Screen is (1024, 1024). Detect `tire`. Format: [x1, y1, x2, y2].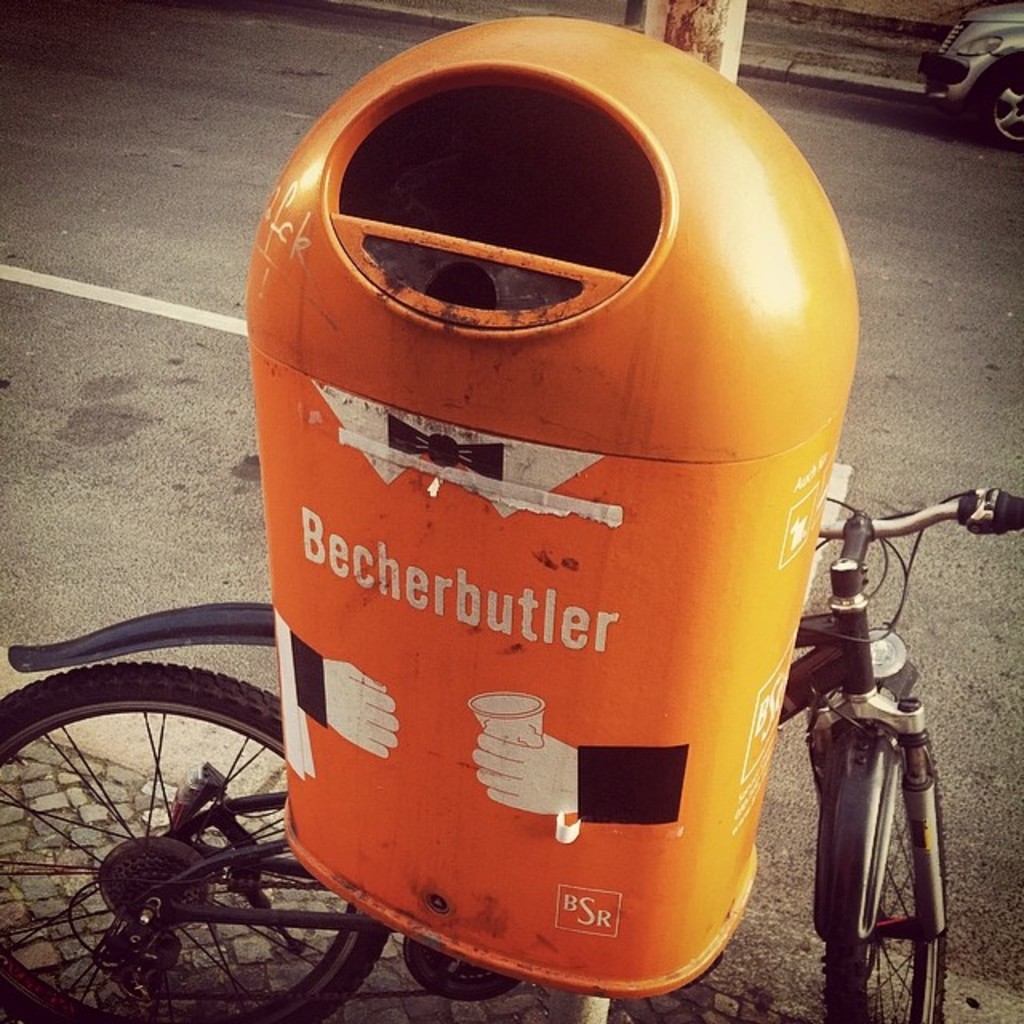
[0, 653, 398, 1022].
